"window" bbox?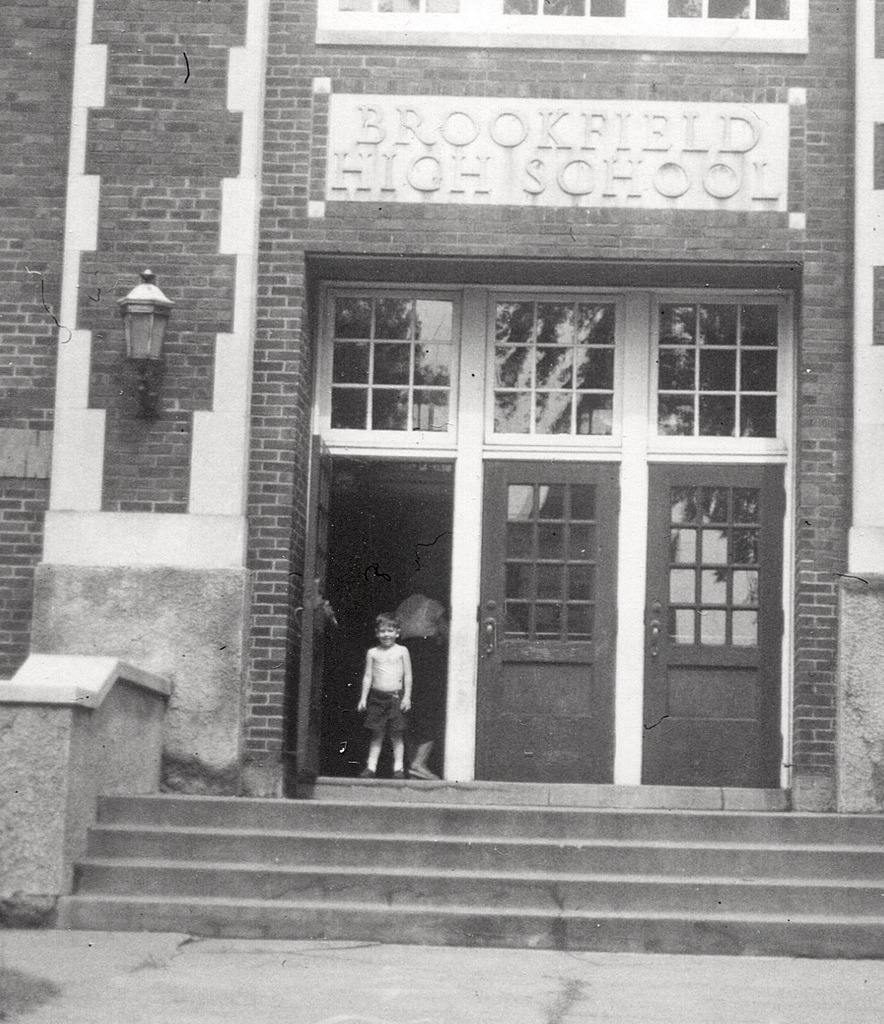
left=318, top=253, right=473, bottom=456
